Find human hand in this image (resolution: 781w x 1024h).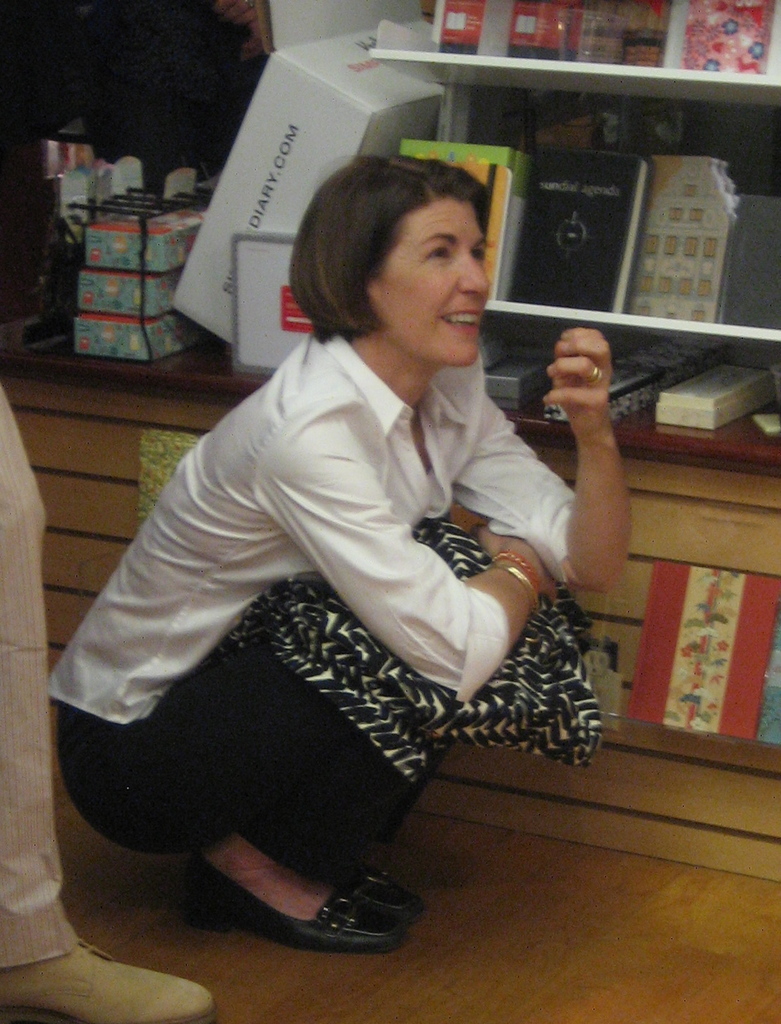
detection(468, 522, 560, 606).
